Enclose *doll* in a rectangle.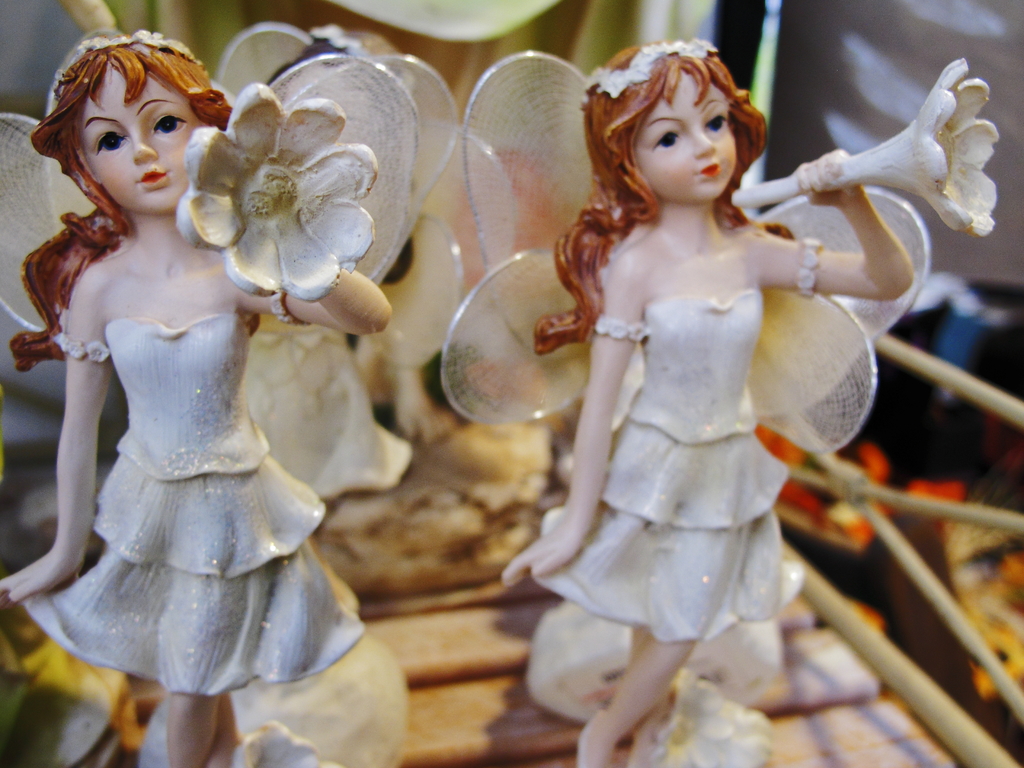
0/26/461/766.
